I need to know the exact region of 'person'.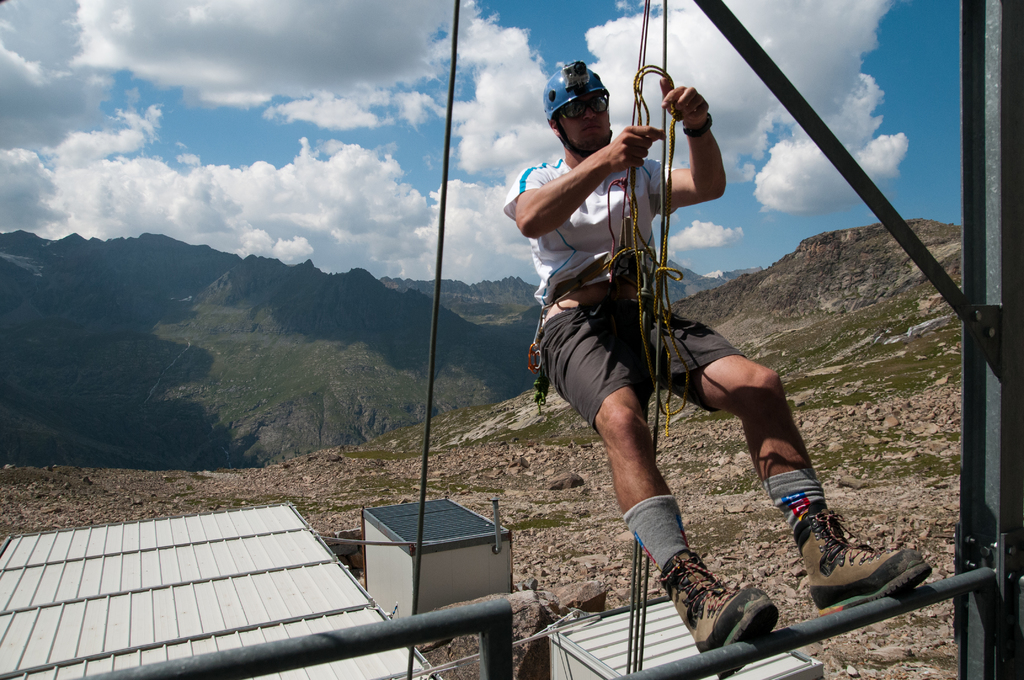
Region: select_region(514, 52, 933, 677).
